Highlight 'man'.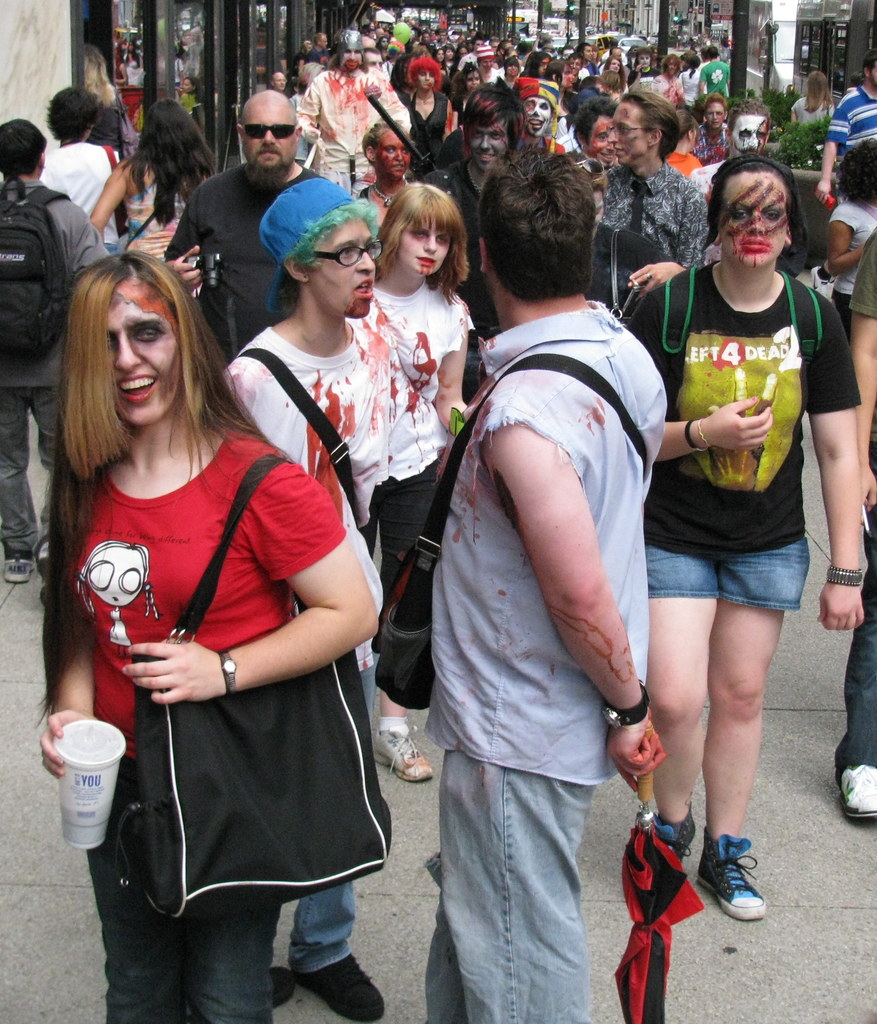
Highlighted region: [692,40,730,97].
